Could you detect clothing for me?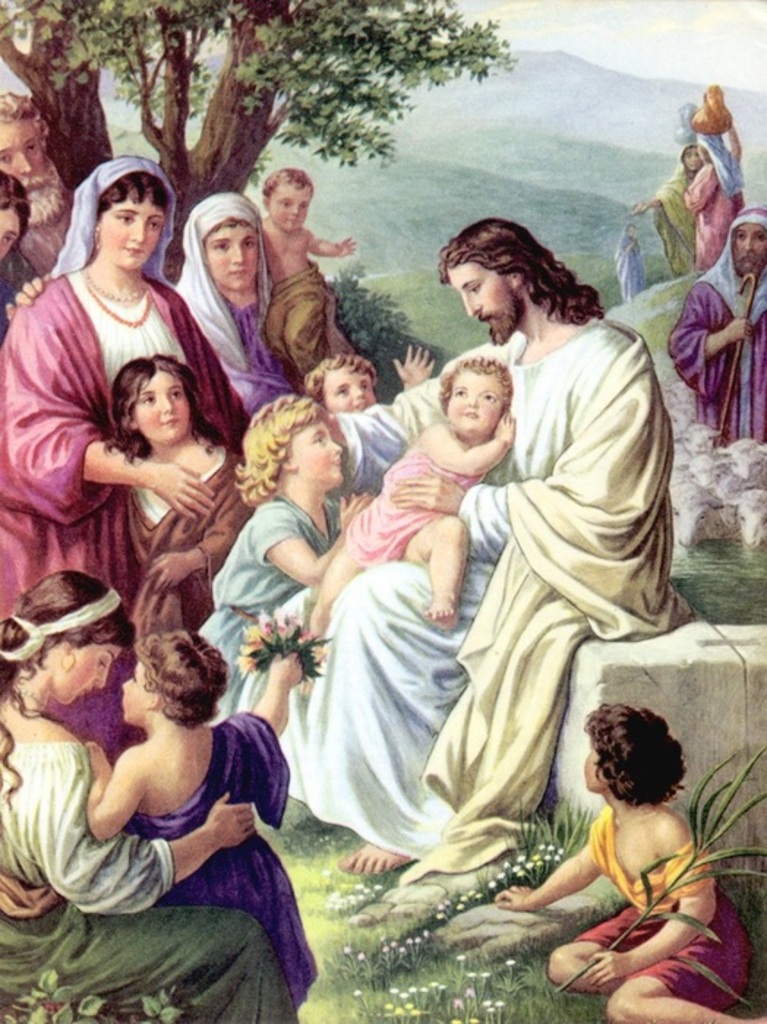
Detection result: 607,221,644,301.
